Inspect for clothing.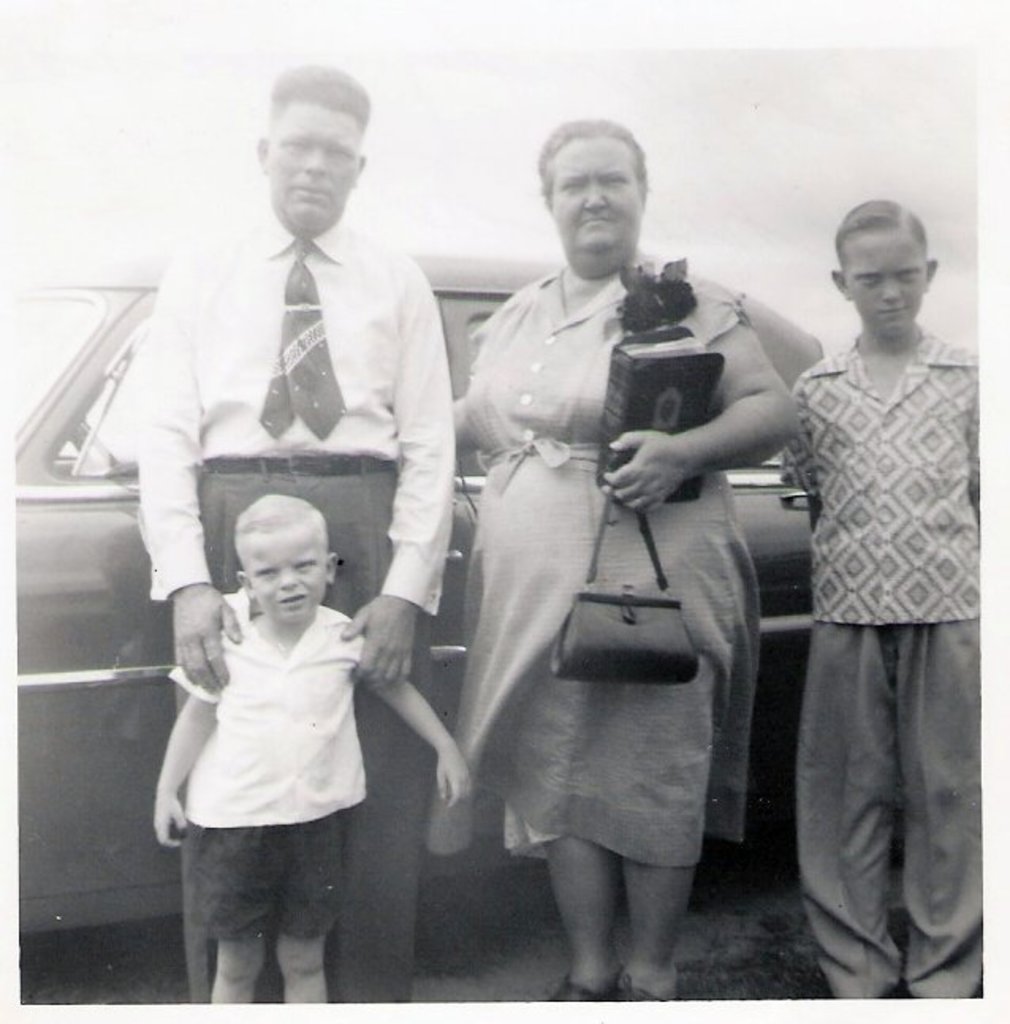
Inspection: [462,255,763,877].
